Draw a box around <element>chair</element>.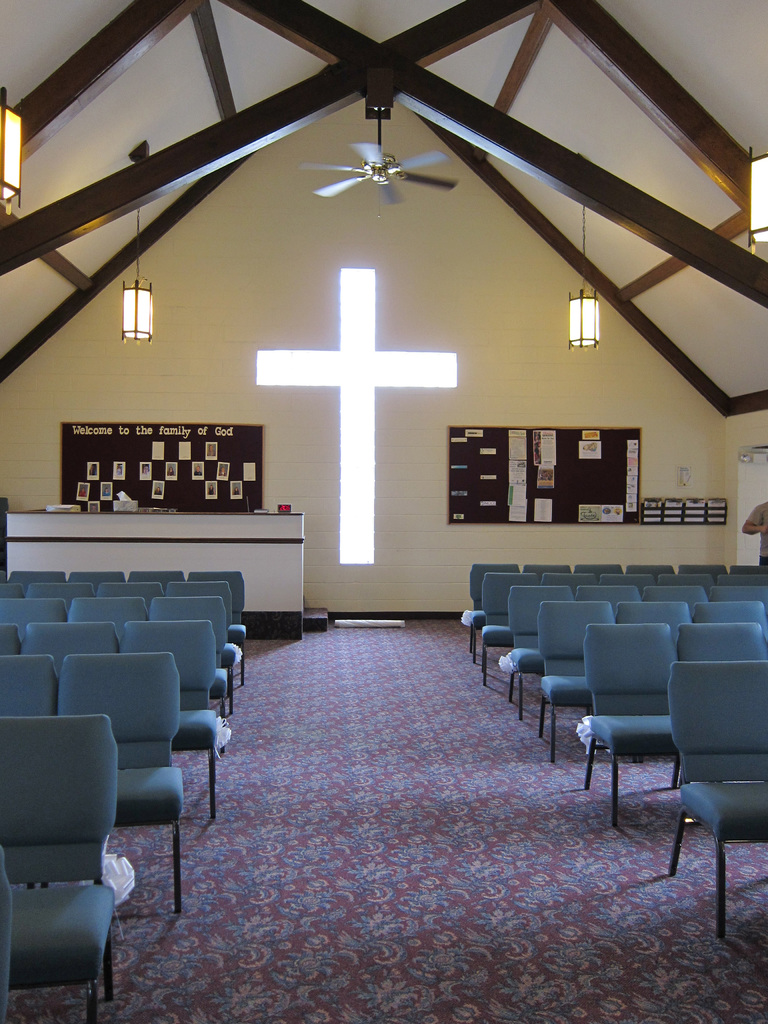
639 586 708 606.
